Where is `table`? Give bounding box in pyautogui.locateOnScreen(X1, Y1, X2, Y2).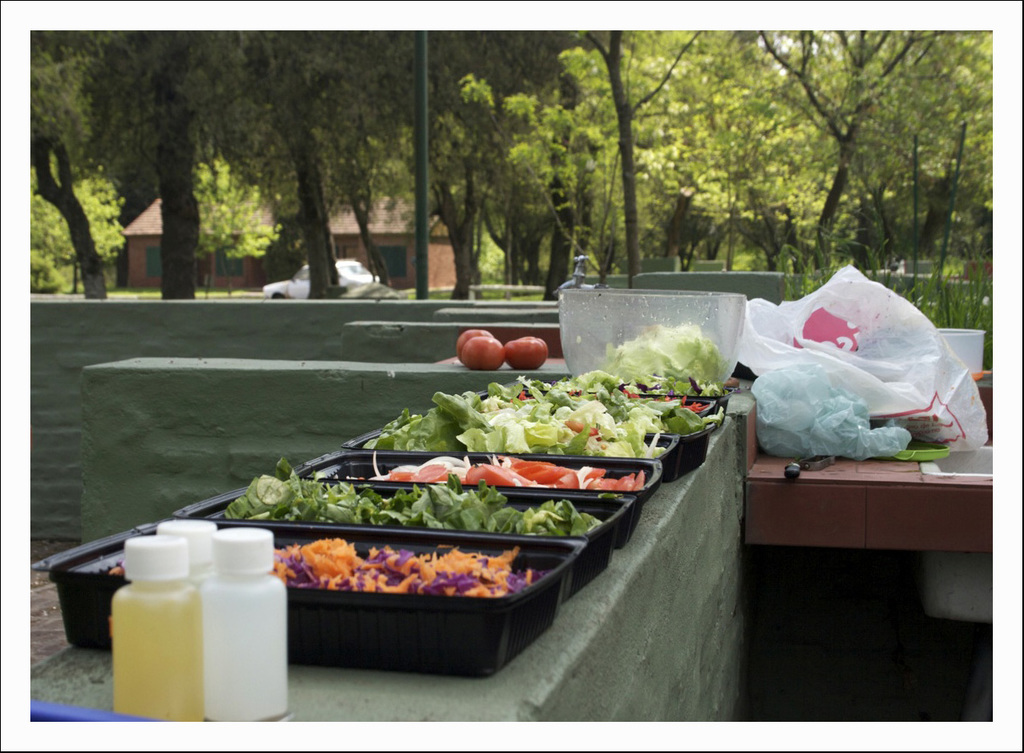
pyautogui.locateOnScreen(64, 315, 819, 715).
